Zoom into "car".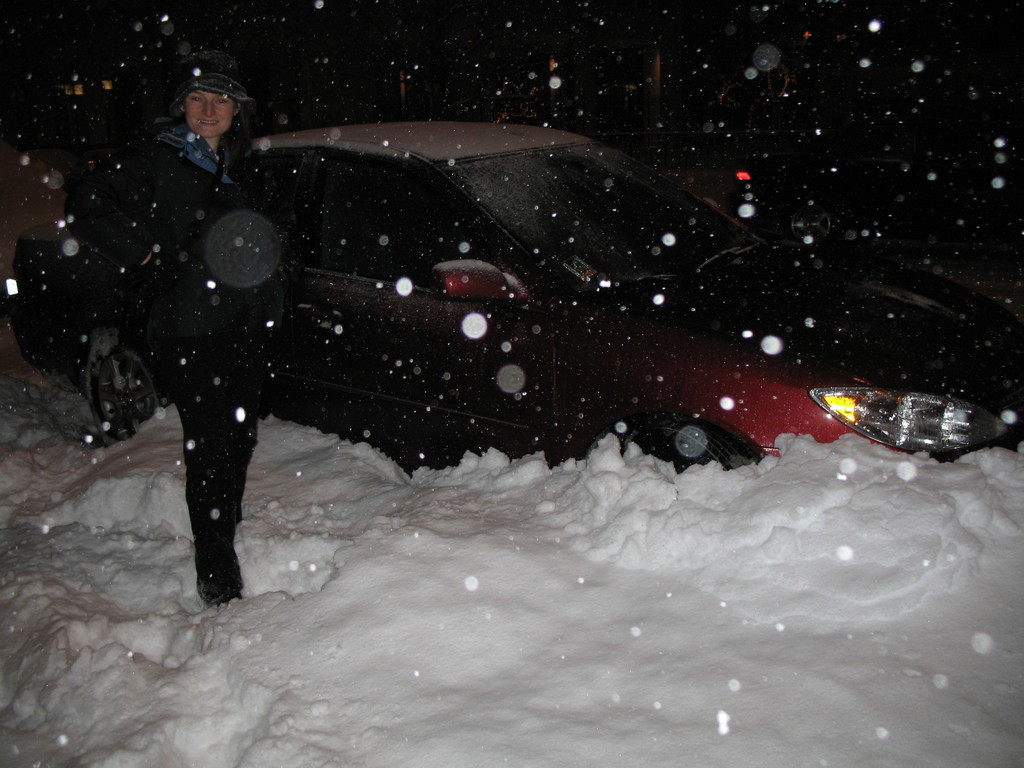
Zoom target: locate(728, 68, 959, 253).
